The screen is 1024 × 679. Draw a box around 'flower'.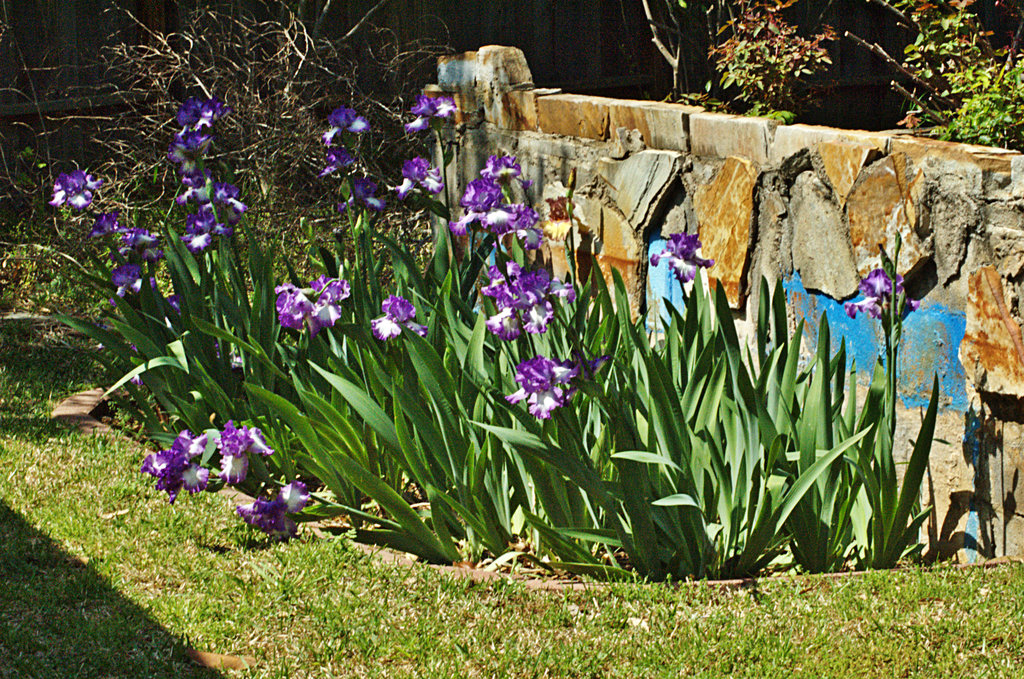
pyautogui.locateOnScreen(47, 168, 102, 209).
